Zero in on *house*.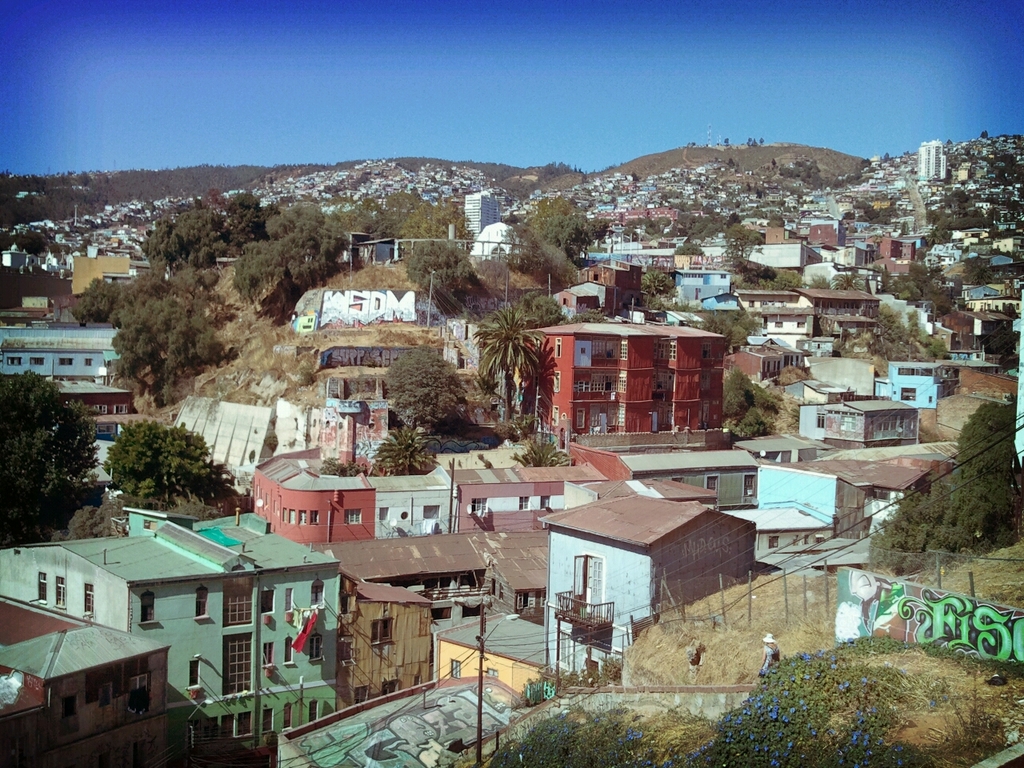
Zeroed in: rect(754, 462, 878, 542).
